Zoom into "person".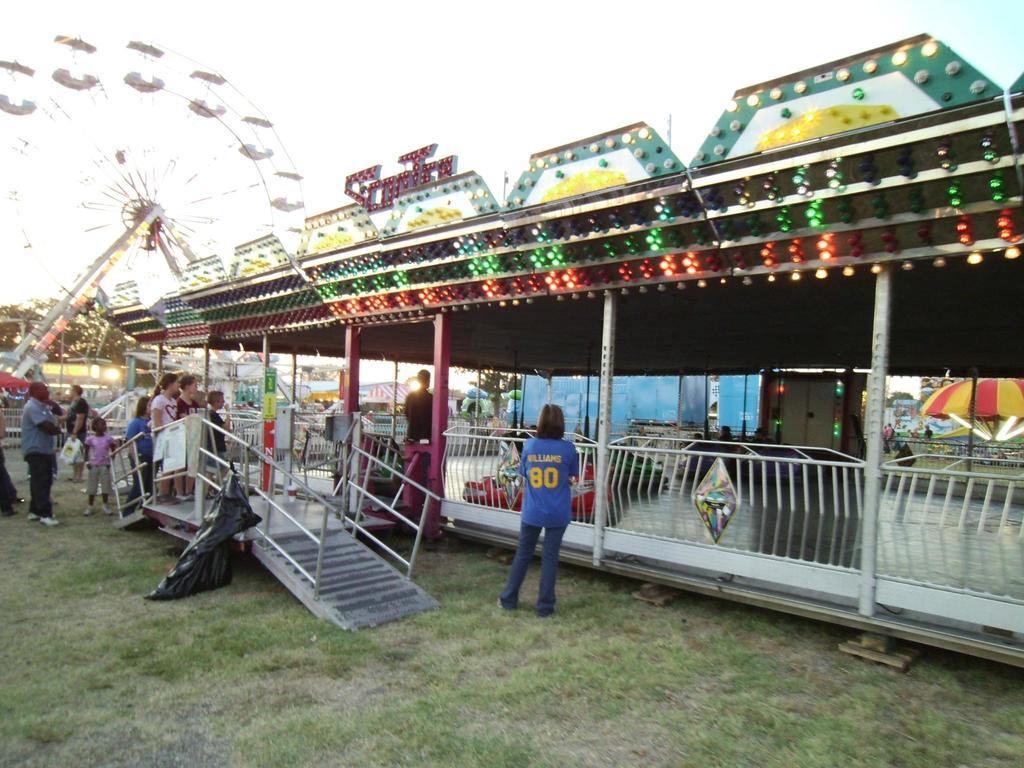
Zoom target: box=[494, 403, 576, 616].
